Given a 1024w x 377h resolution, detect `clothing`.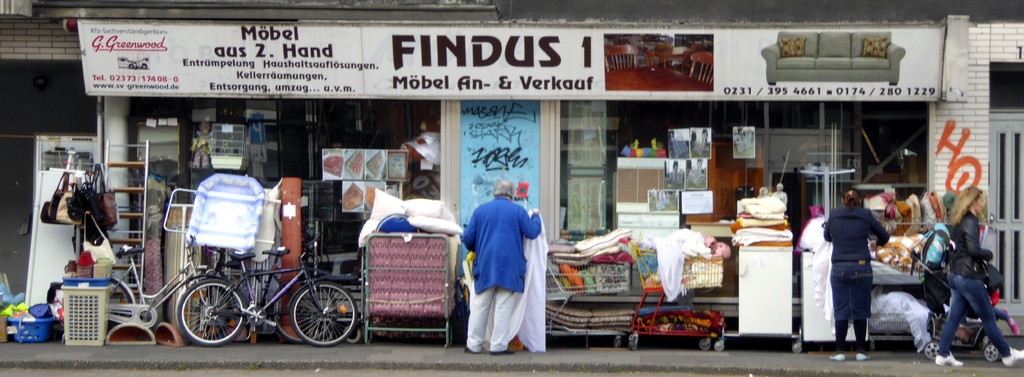
(460, 202, 543, 353).
